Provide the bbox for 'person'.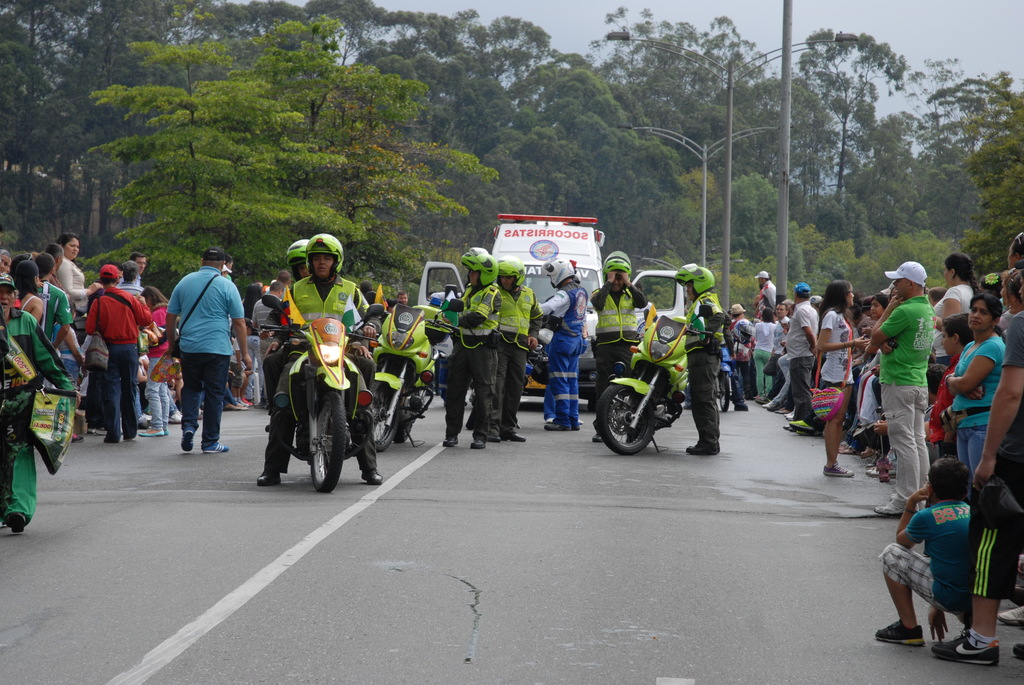
(871, 453, 971, 647).
